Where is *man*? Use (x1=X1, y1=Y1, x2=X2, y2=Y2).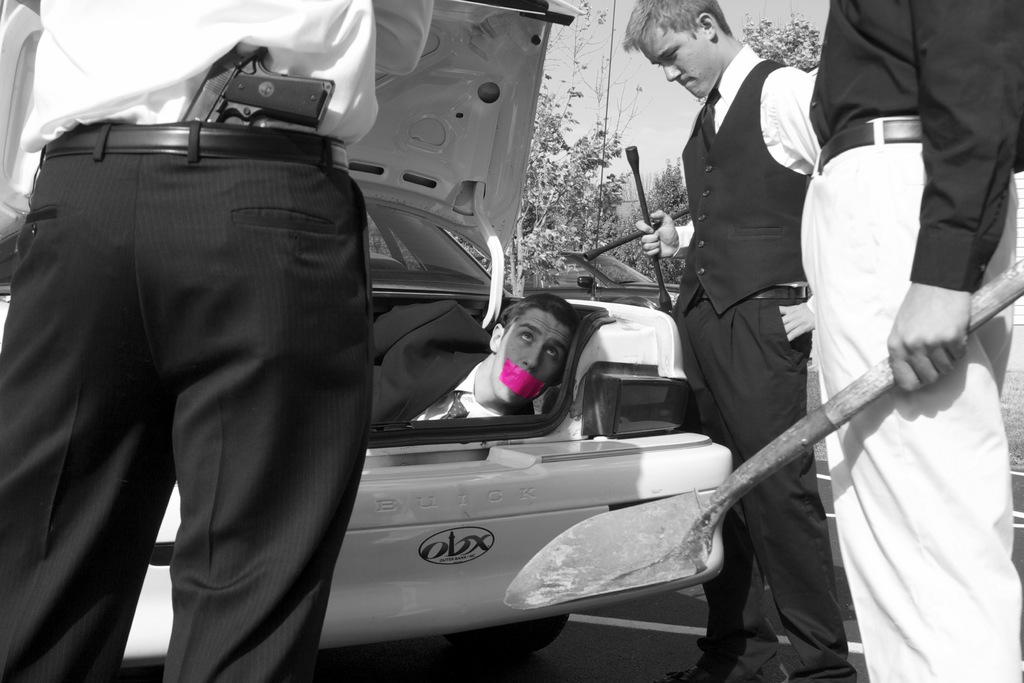
(x1=67, y1=0, x2=536, y2=660).
